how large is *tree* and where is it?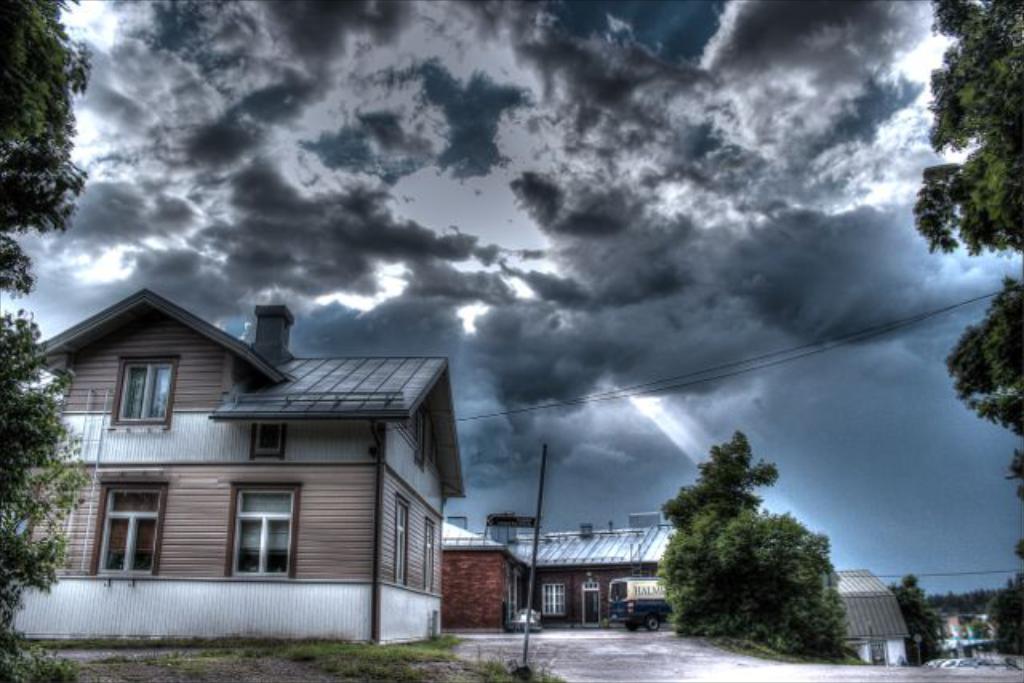
Bounding box: locate(662, 509, 856, 661).
